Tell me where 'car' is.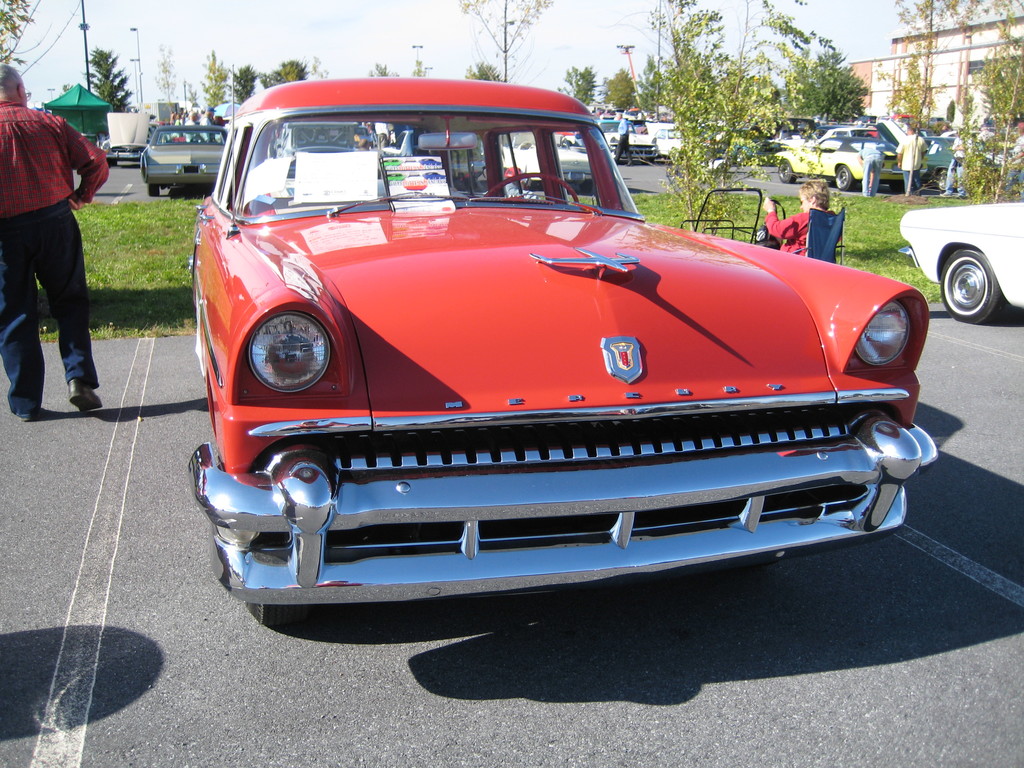
'car' is at 660,122,687,166.
